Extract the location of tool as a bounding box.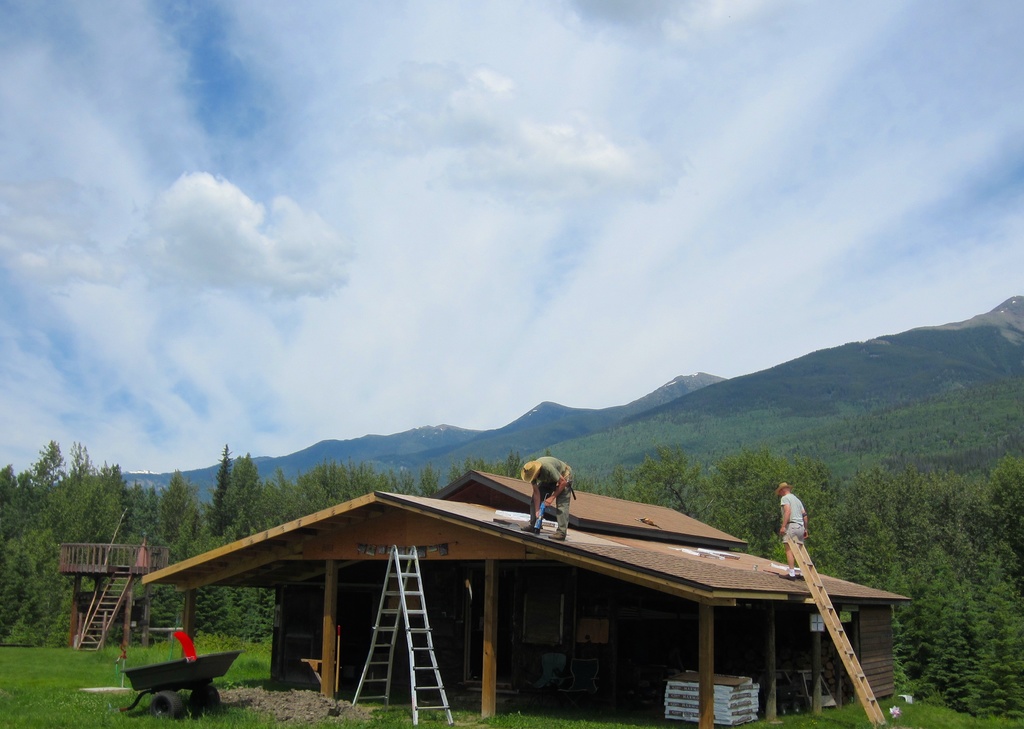
{"x1": 125, "y1": 645, "x2": 230, "y2": 718}.
